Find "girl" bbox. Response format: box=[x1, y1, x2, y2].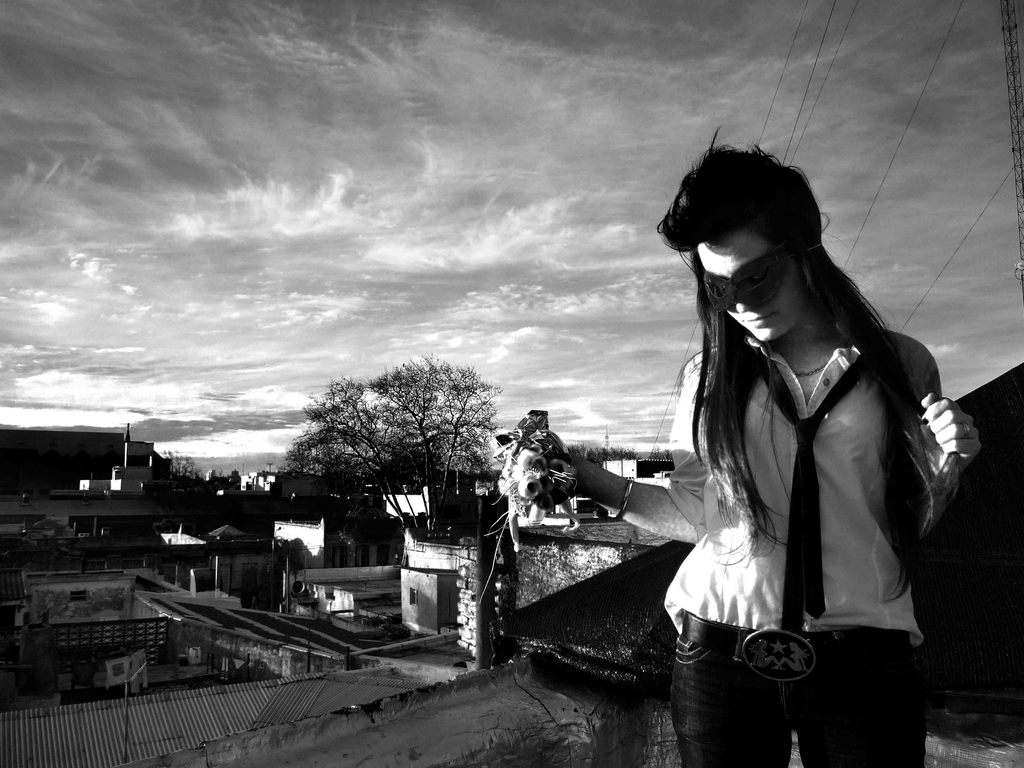
box=[519, 122, 979, 767].
